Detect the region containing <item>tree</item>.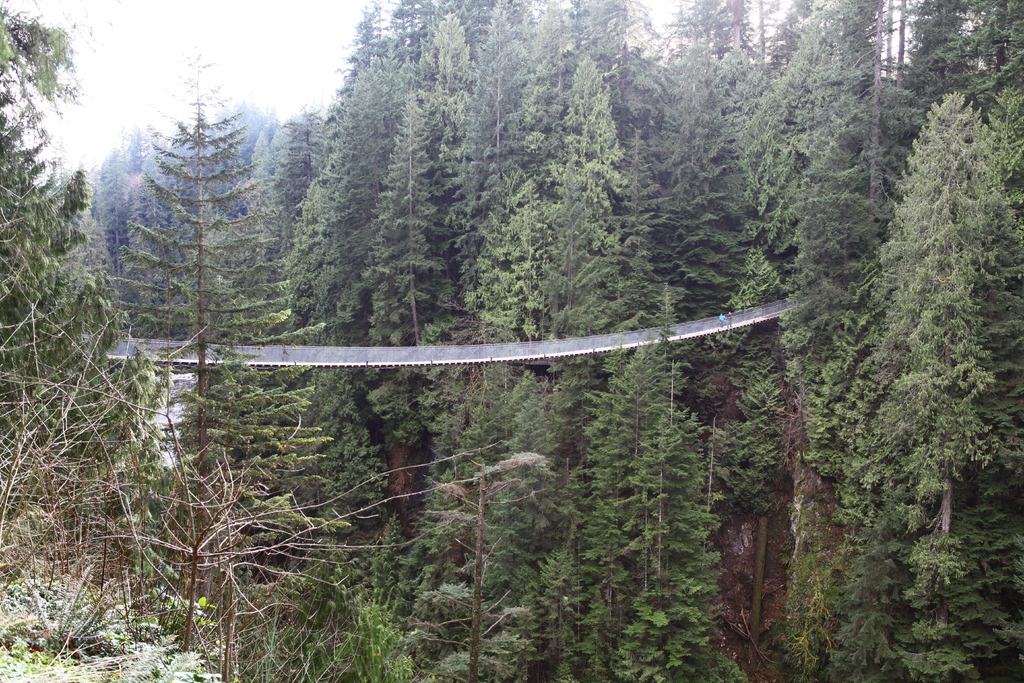
region(472, 52, 687, 620).
